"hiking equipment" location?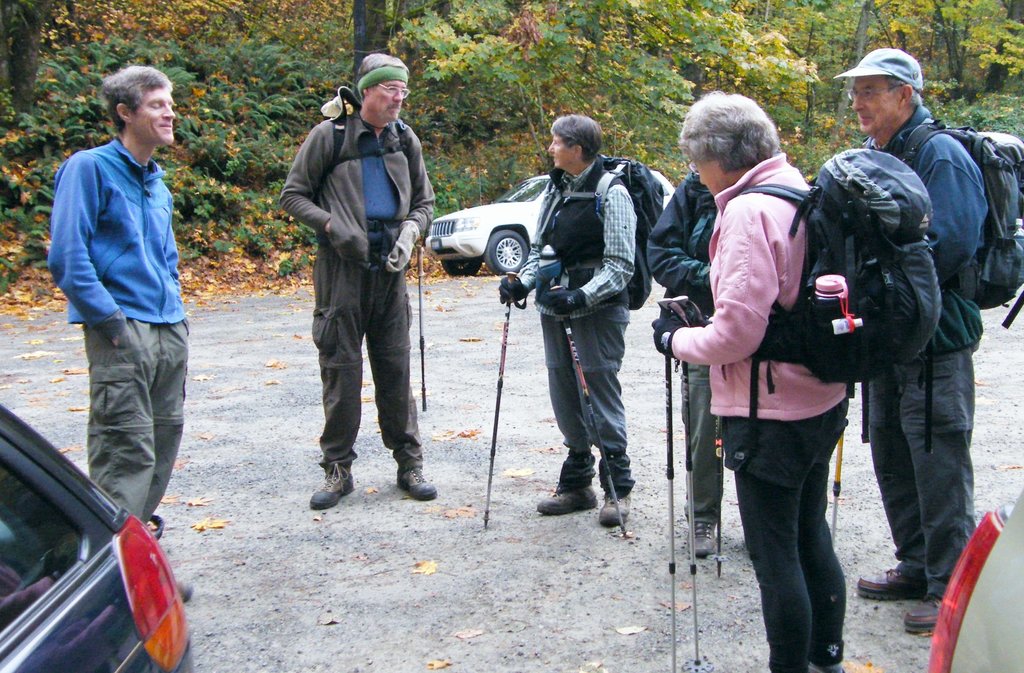
394:465:440:503
